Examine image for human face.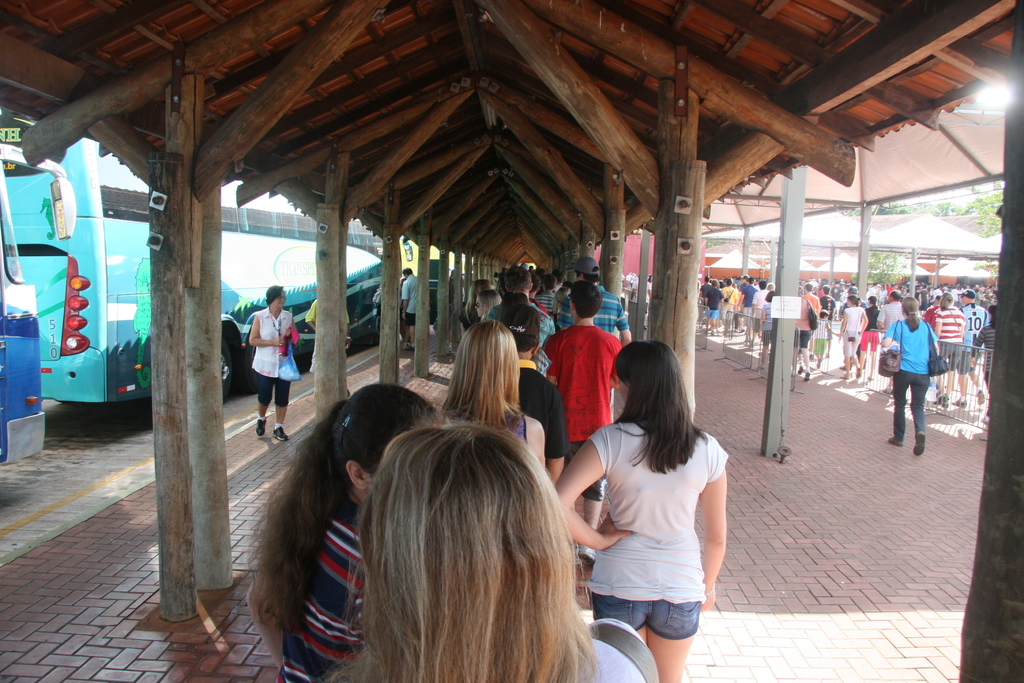
Examination result: BBox(271, 290, 288, 310).
